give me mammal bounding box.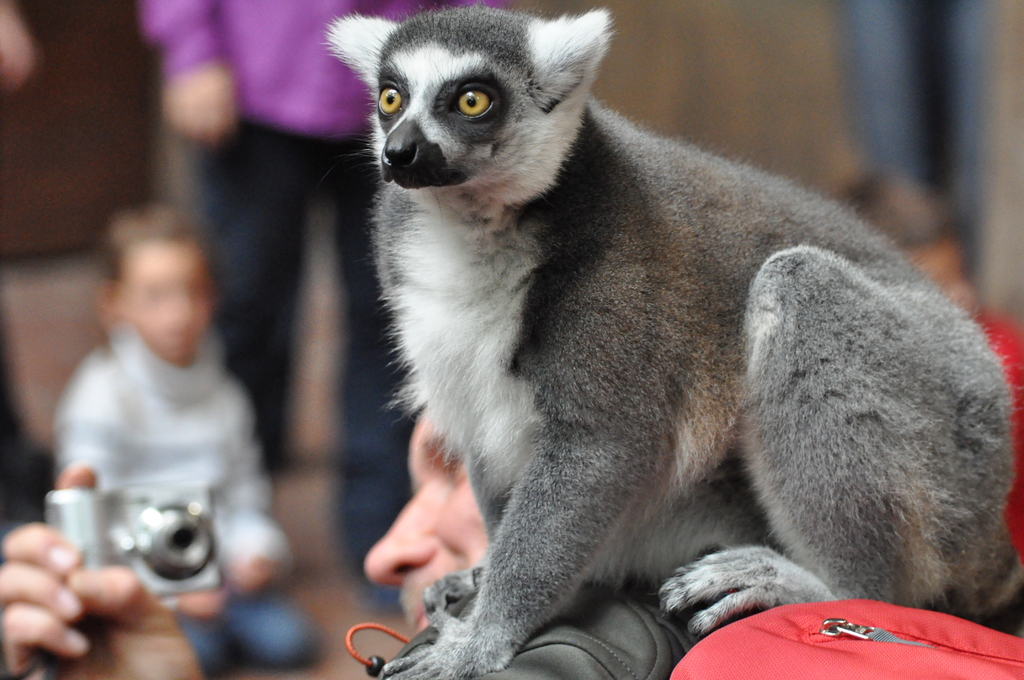
0/403/1022/679.
